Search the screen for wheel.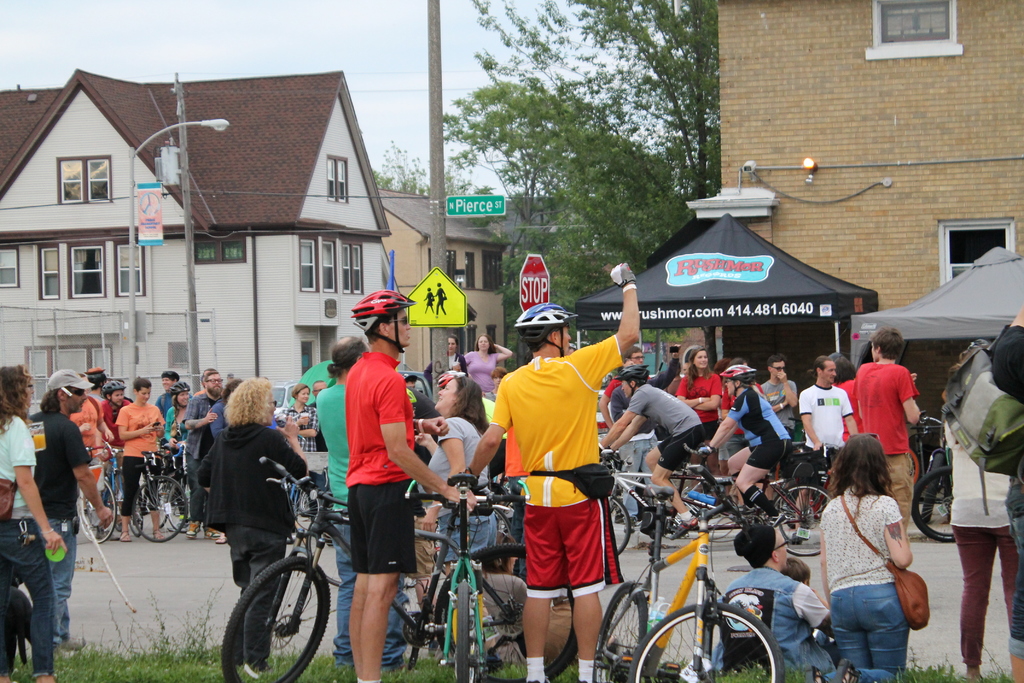
Found at left=770, top=483, right=840, bottom=559.
